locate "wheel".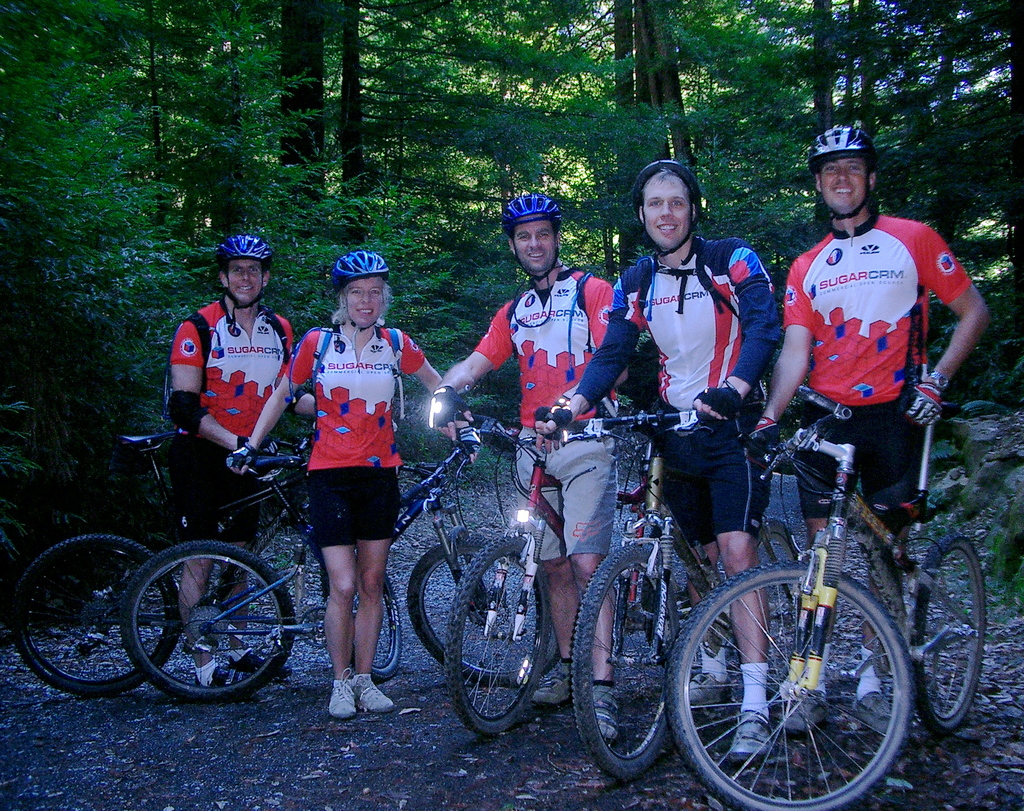
Bounding box: bbox=[400, 534, 568, 689].
